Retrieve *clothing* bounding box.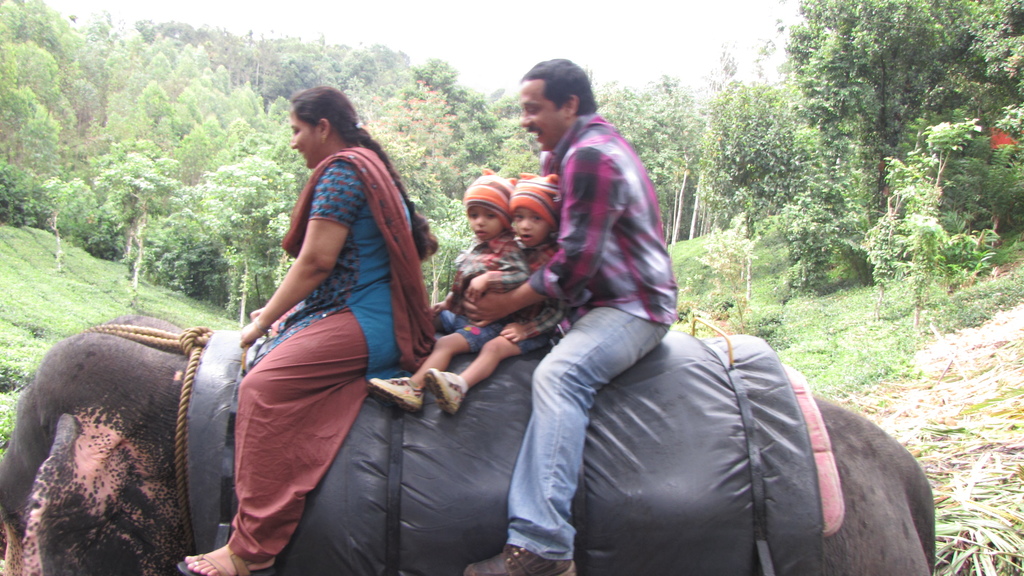
Bounding box: 531 115 679 557.
